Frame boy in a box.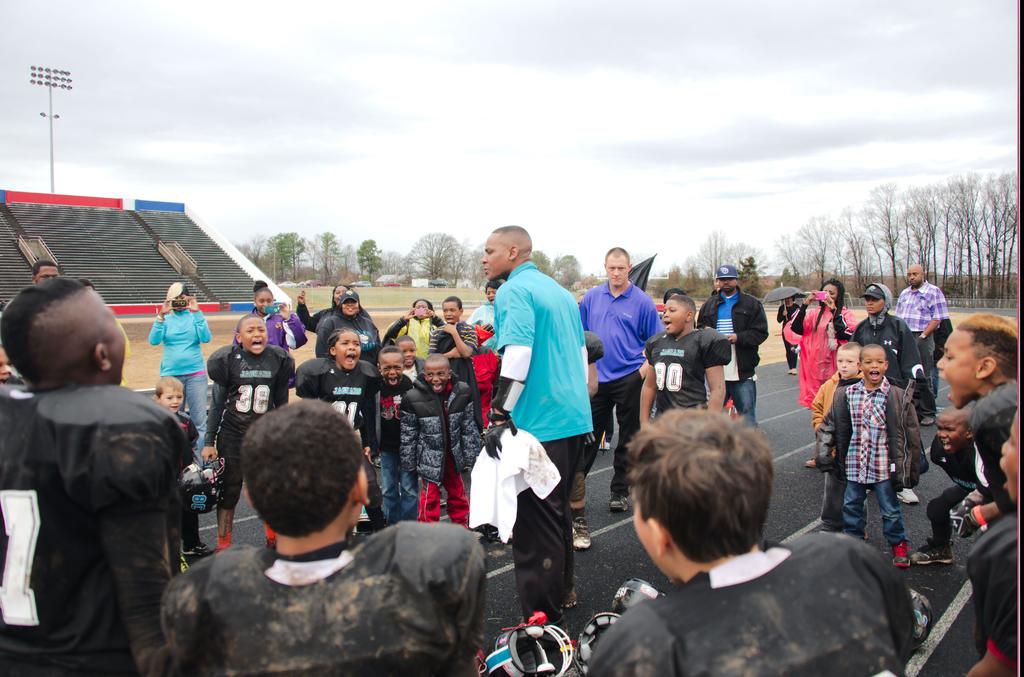
(817, 344, 925, 569).
